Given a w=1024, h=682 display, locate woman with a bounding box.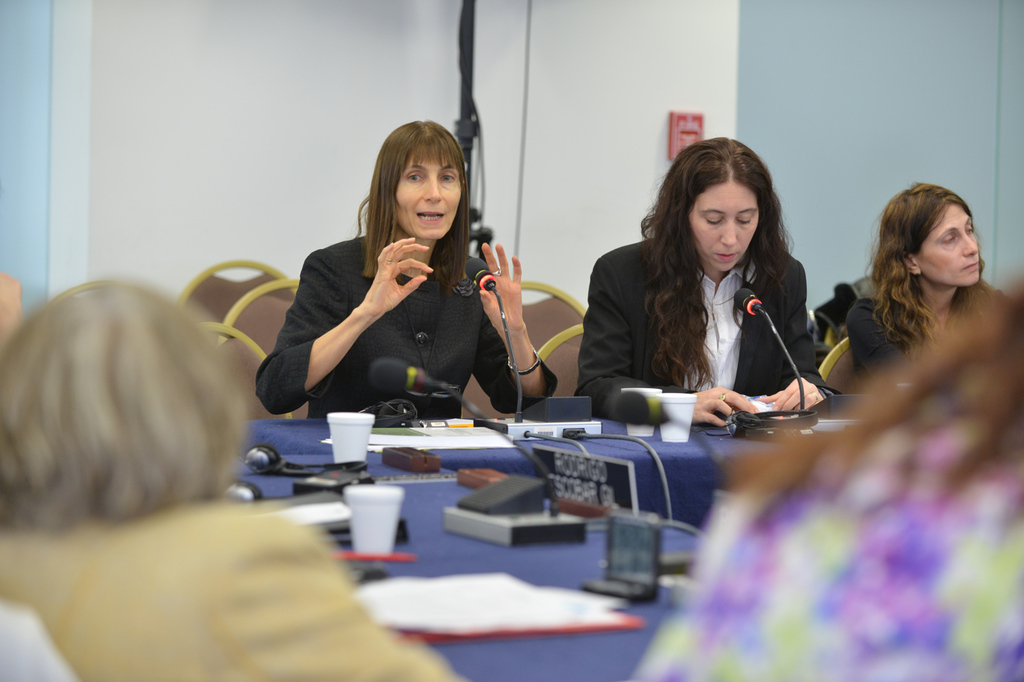
Located: pyautogui.locateOnScreen(579, 126, 832, 428).
